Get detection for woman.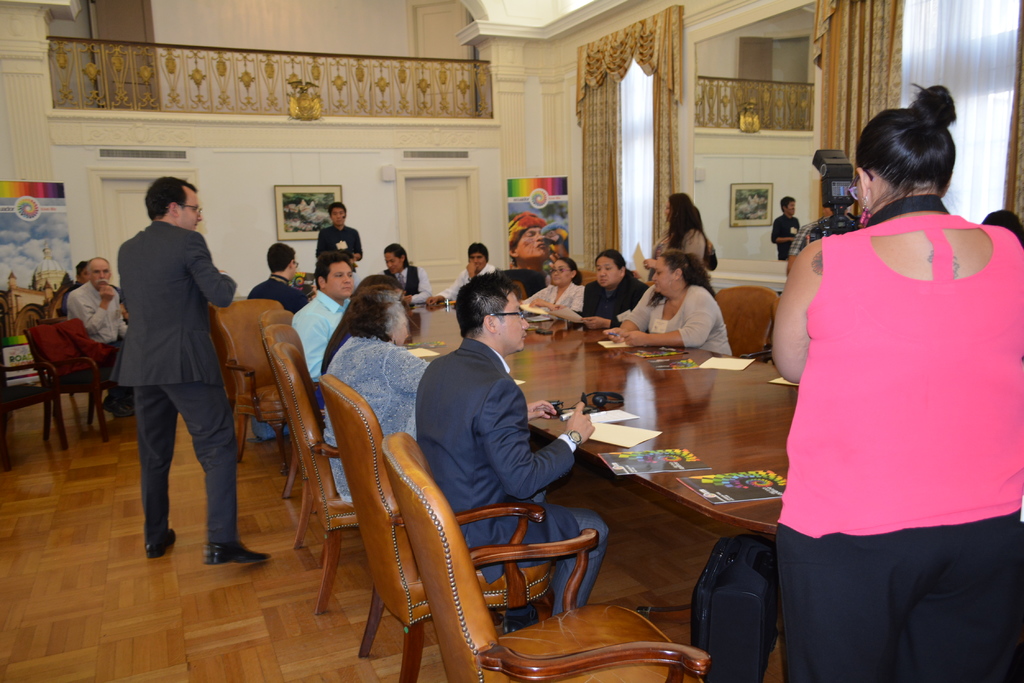
Detection: box(639, 191, 712, 270).
